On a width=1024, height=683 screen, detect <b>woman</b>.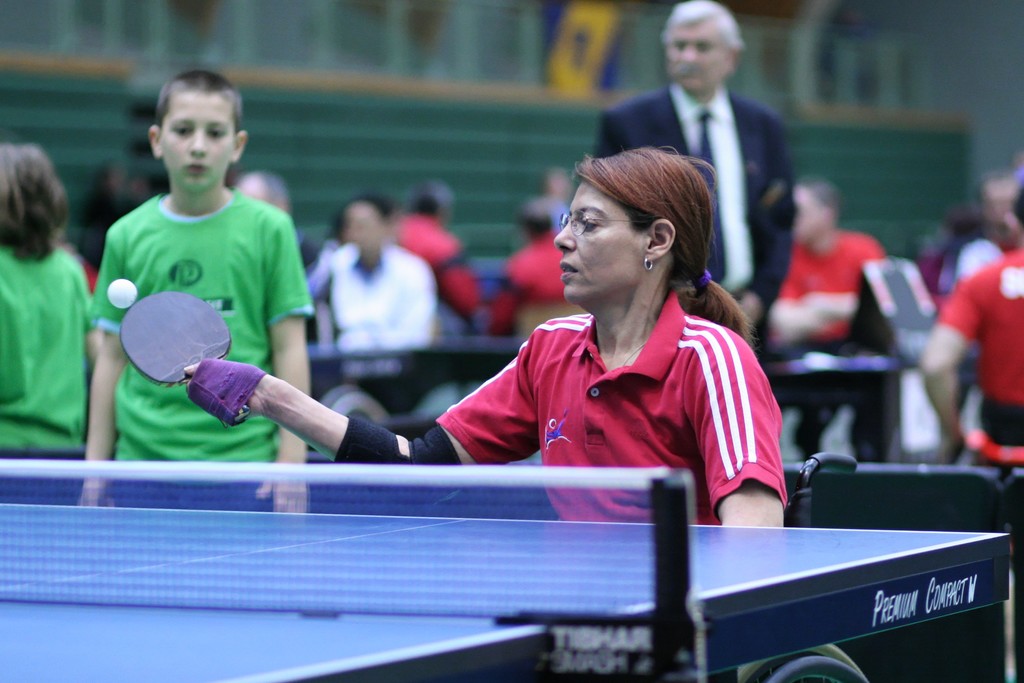
region(310, 95, 756, 599).
